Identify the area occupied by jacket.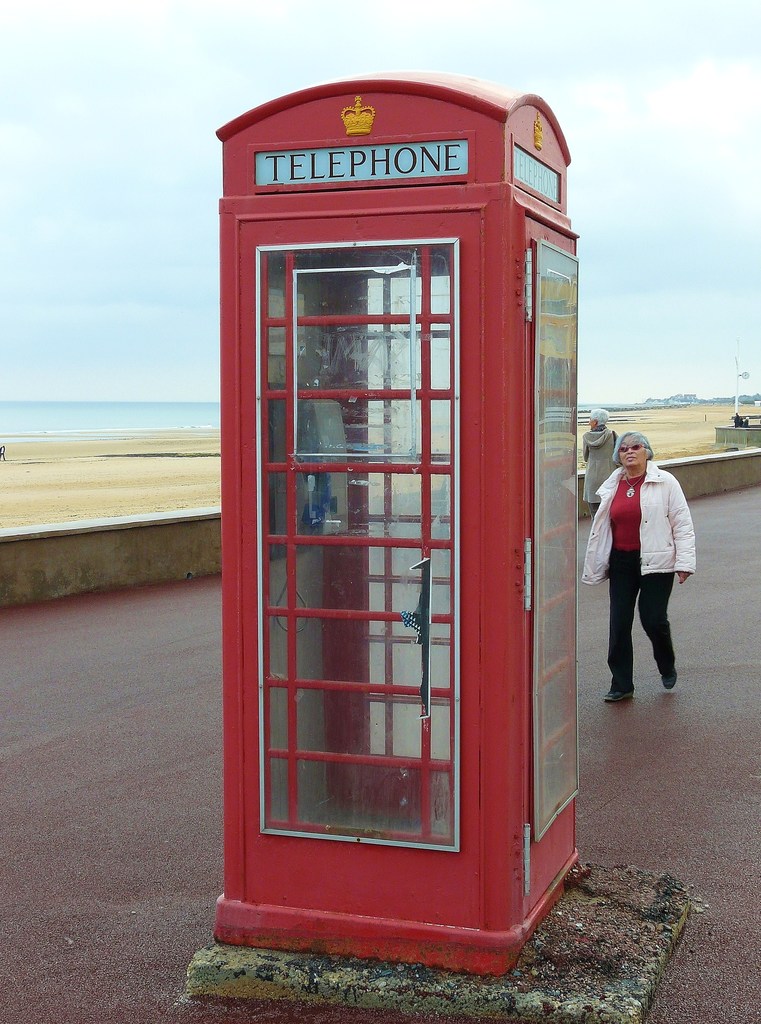
Area: box=[580, 429, 609, 506].
